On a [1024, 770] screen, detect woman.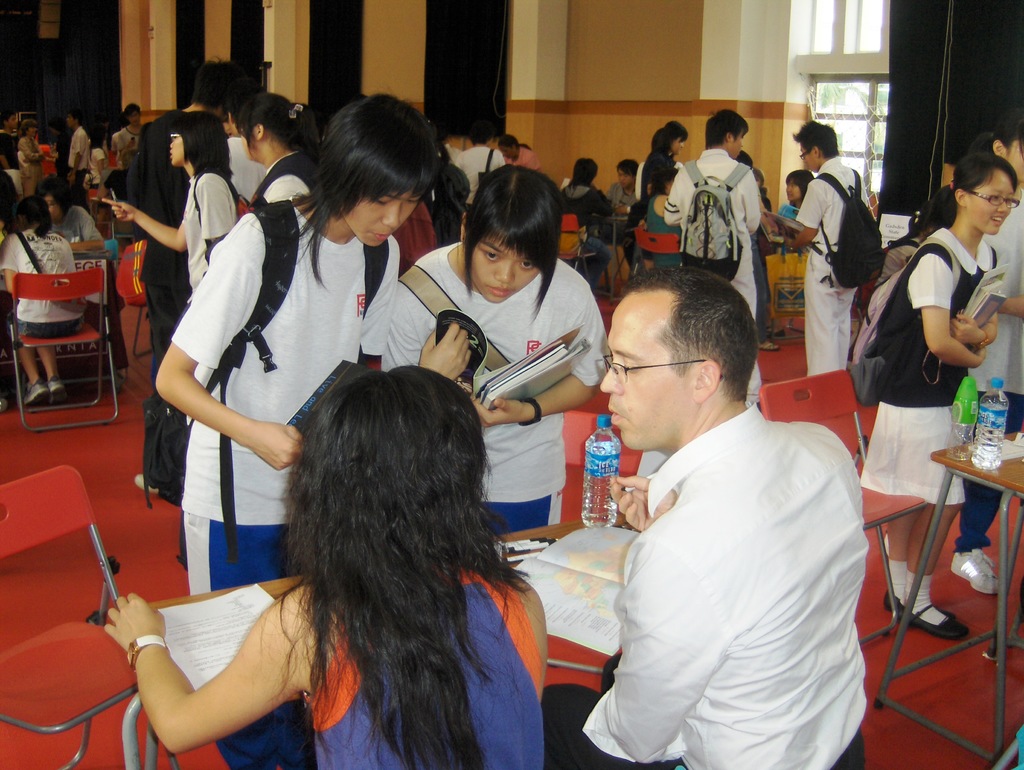
crop(379, 167, 609, 552).
